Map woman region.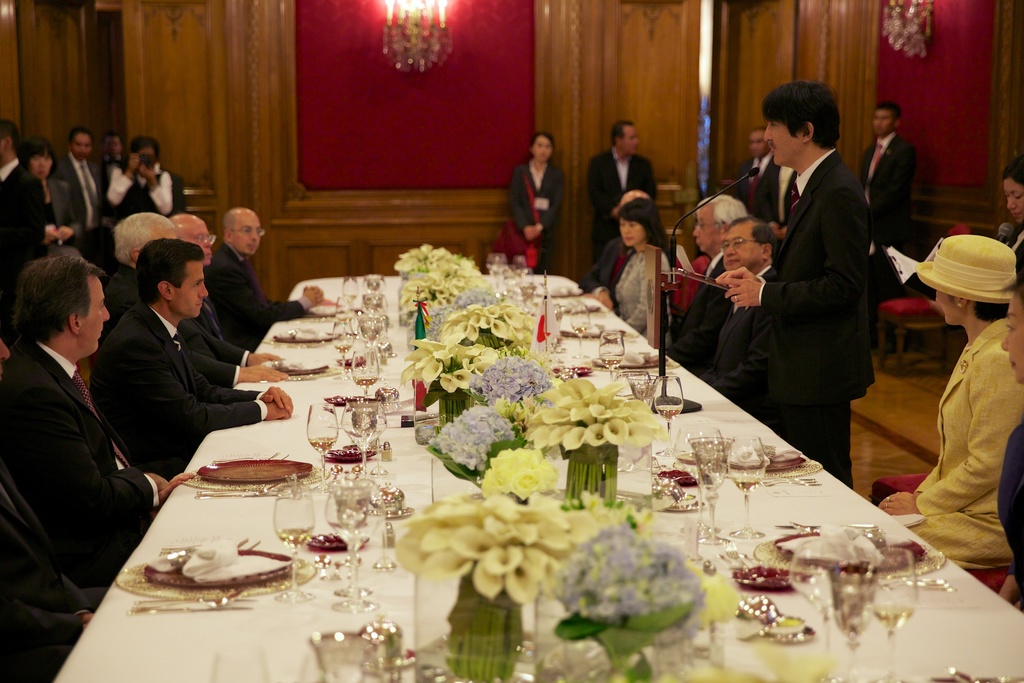
Mapped to BBox(875, 233, 1023, 575).
